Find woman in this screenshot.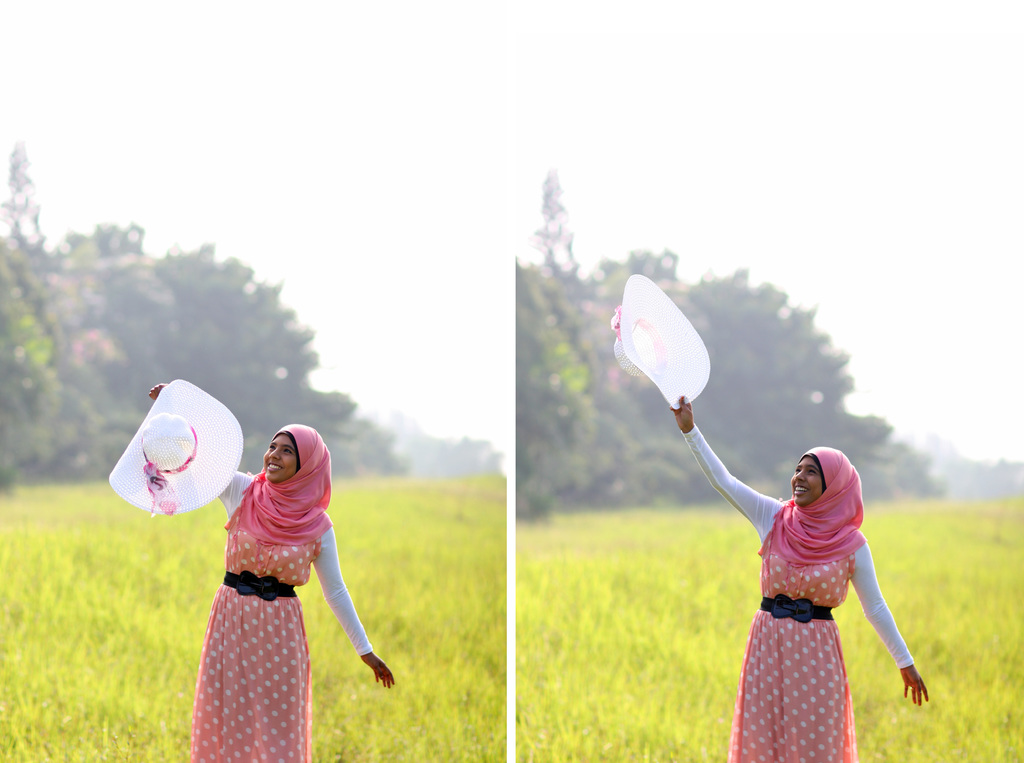
The bounding box for woman is bbox=[166, 403, 384, 737].
